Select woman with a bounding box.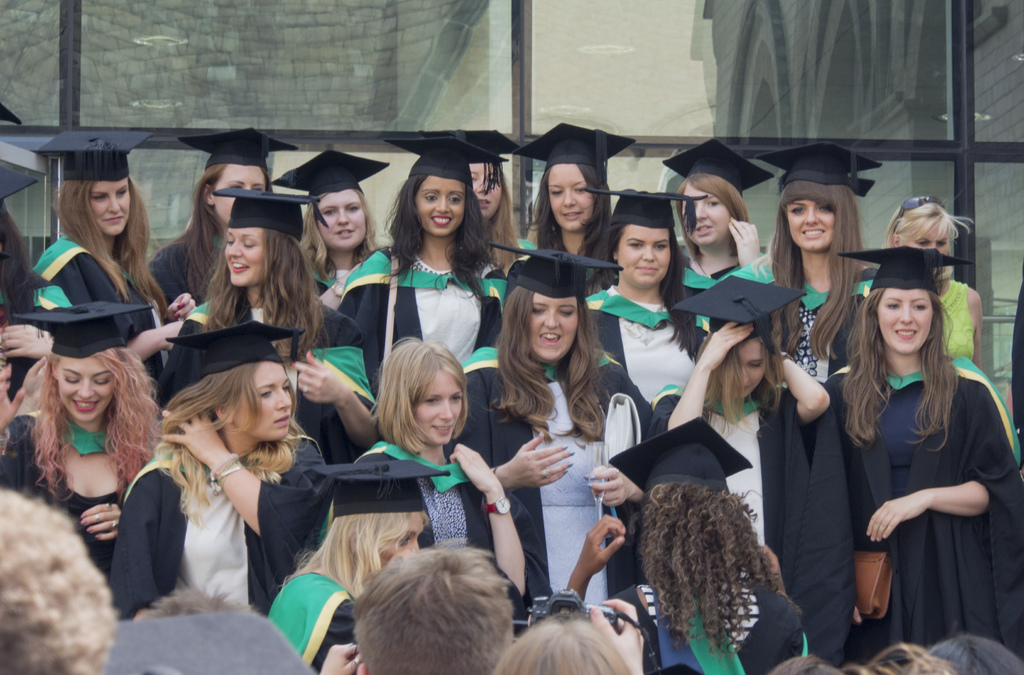
330 134 505 410.
